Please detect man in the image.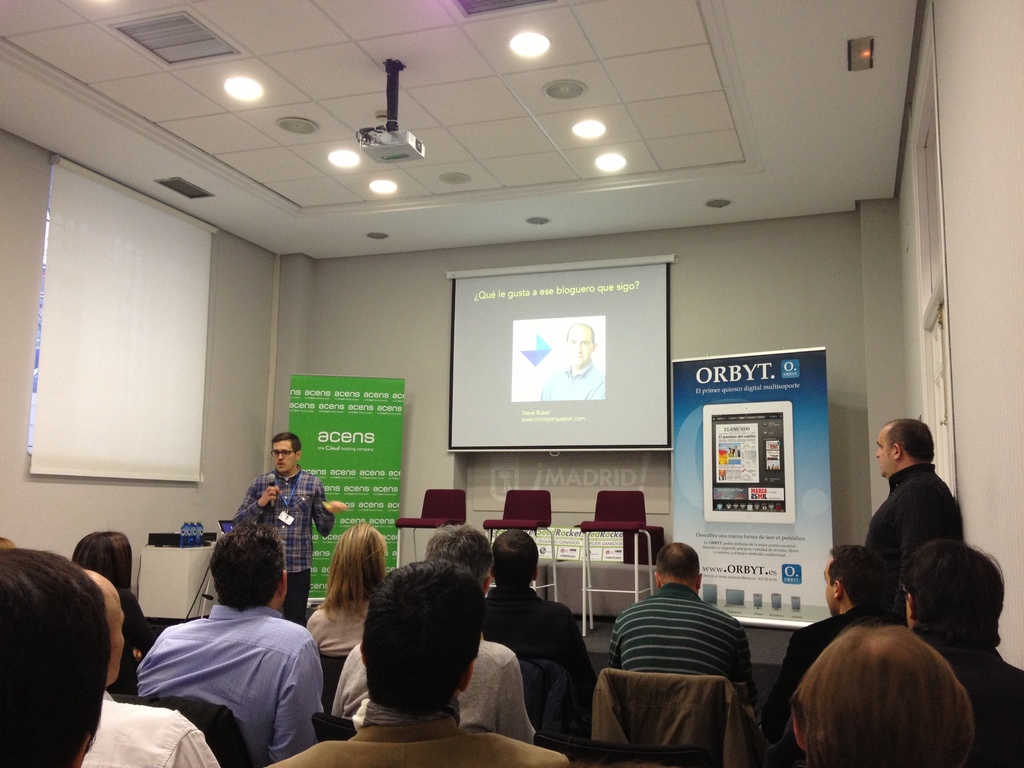
276/555/569/767.
